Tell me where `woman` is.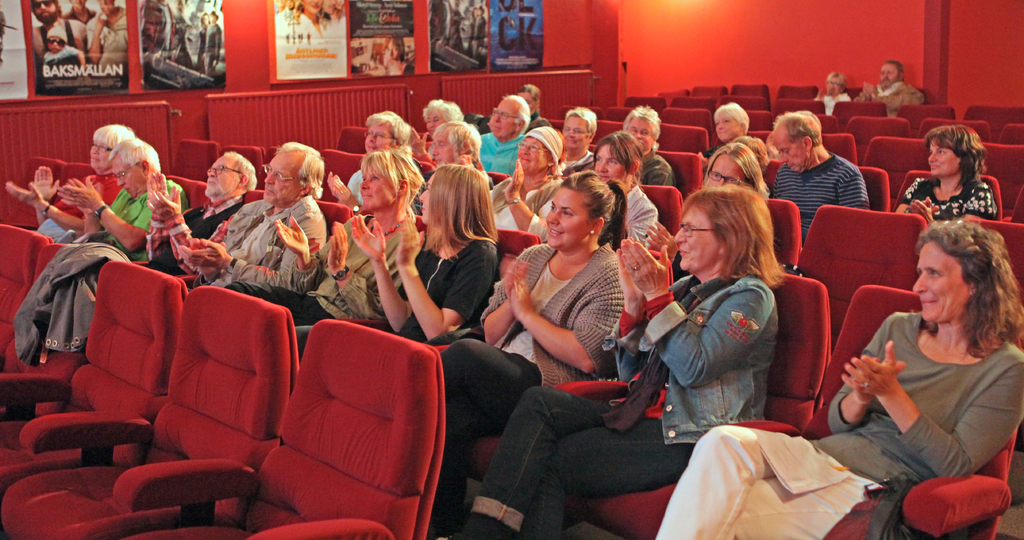
`woman` is at rect(488, 138, 573, 243).
